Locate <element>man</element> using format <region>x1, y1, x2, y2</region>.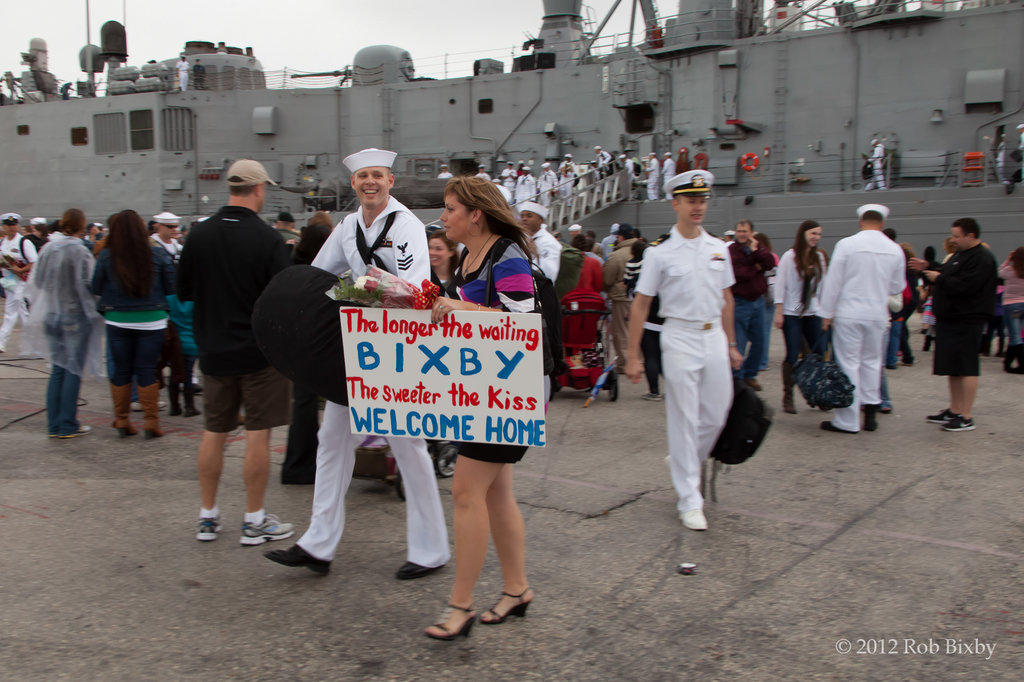
<region>541, 158, 558, 199</region>.
